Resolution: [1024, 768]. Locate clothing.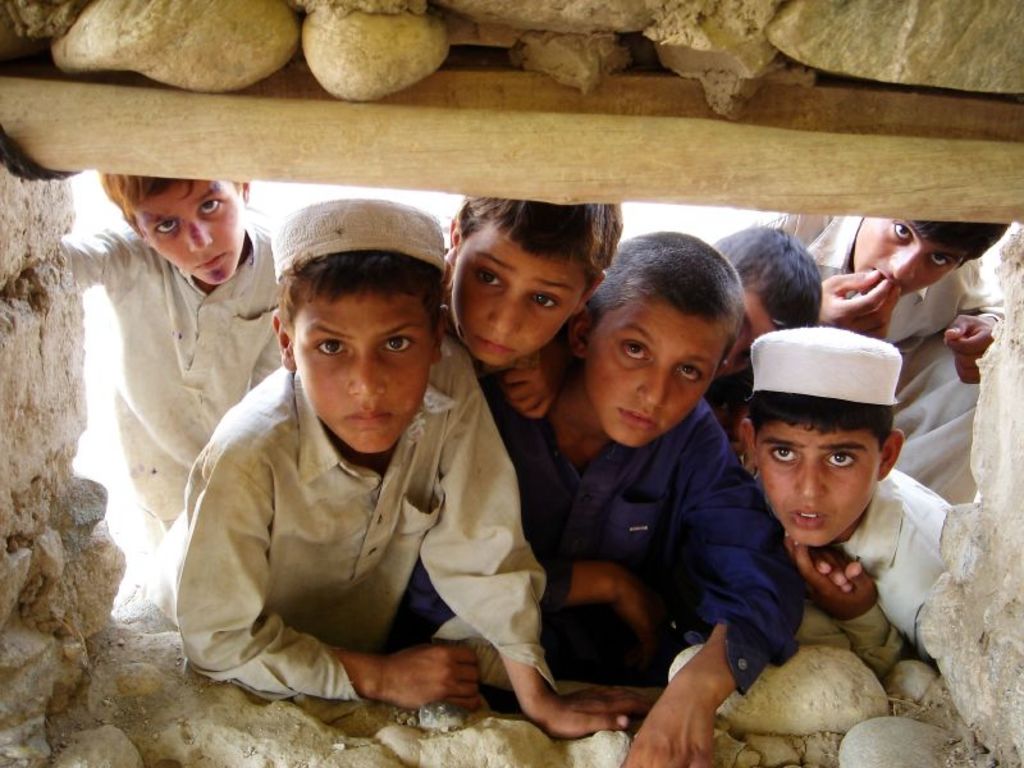
(left=65, top=209, right=278, bottom=543).
